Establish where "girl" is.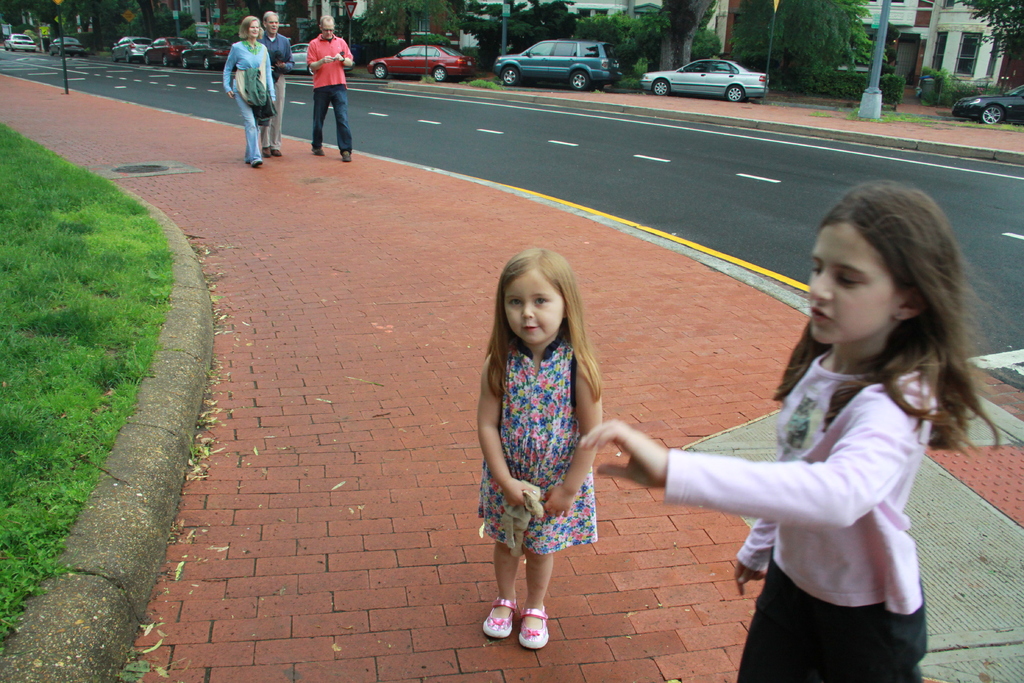
Established at 572:176:985:682.
